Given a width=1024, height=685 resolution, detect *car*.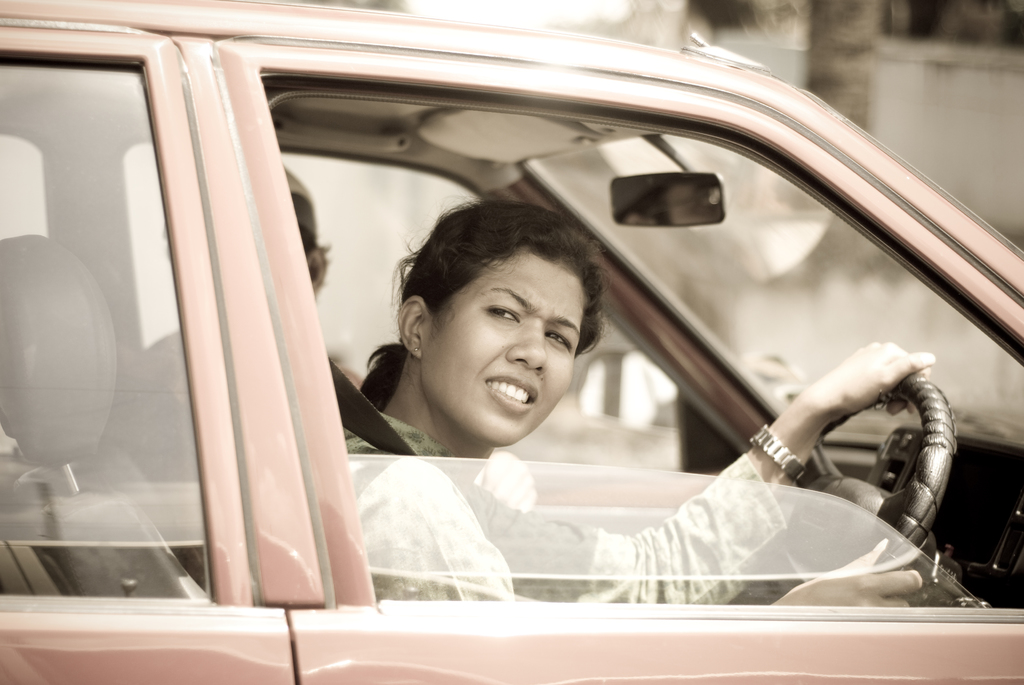
bbox=[0, 5, 1023, 676].
